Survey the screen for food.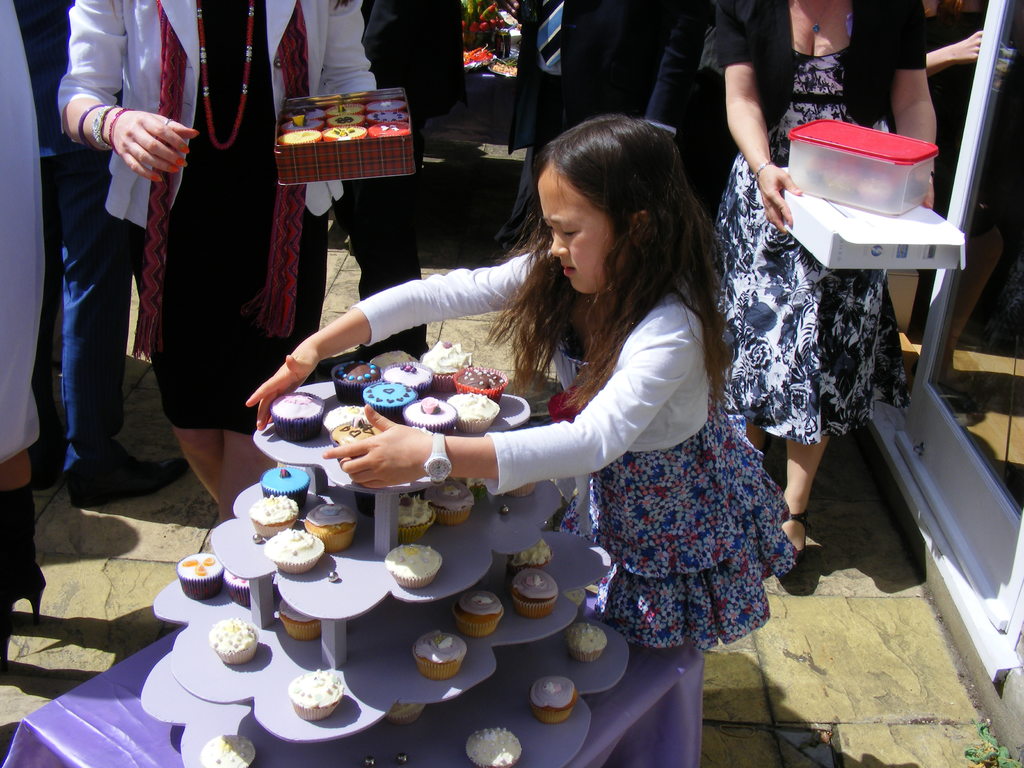
Survey found: select_region(331, 417, 373, 440).
